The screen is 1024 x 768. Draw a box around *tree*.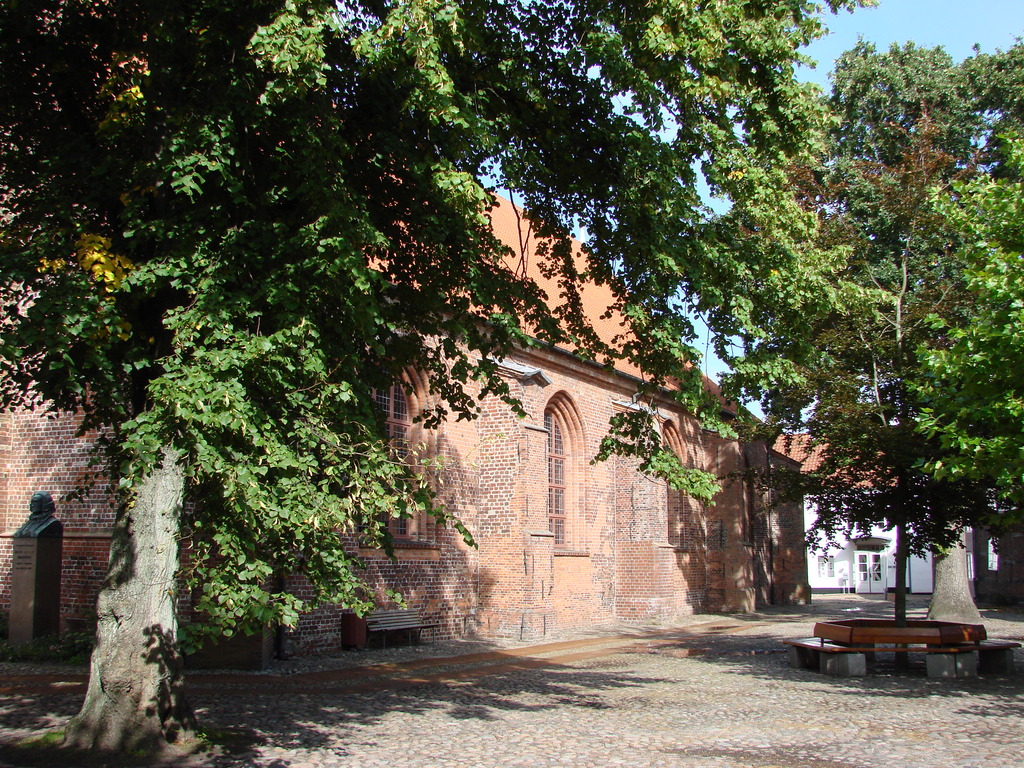
pyautogui.locateOnScreen(724, 27, 1023, 623).
